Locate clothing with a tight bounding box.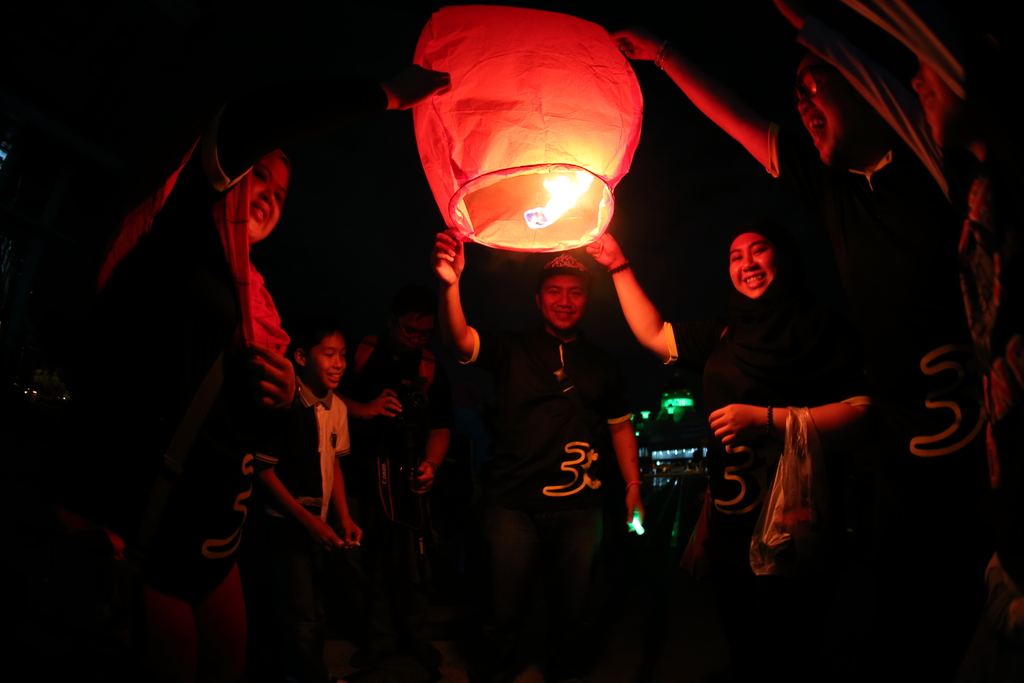
left=662, top=270, right=870, bottom=682.
